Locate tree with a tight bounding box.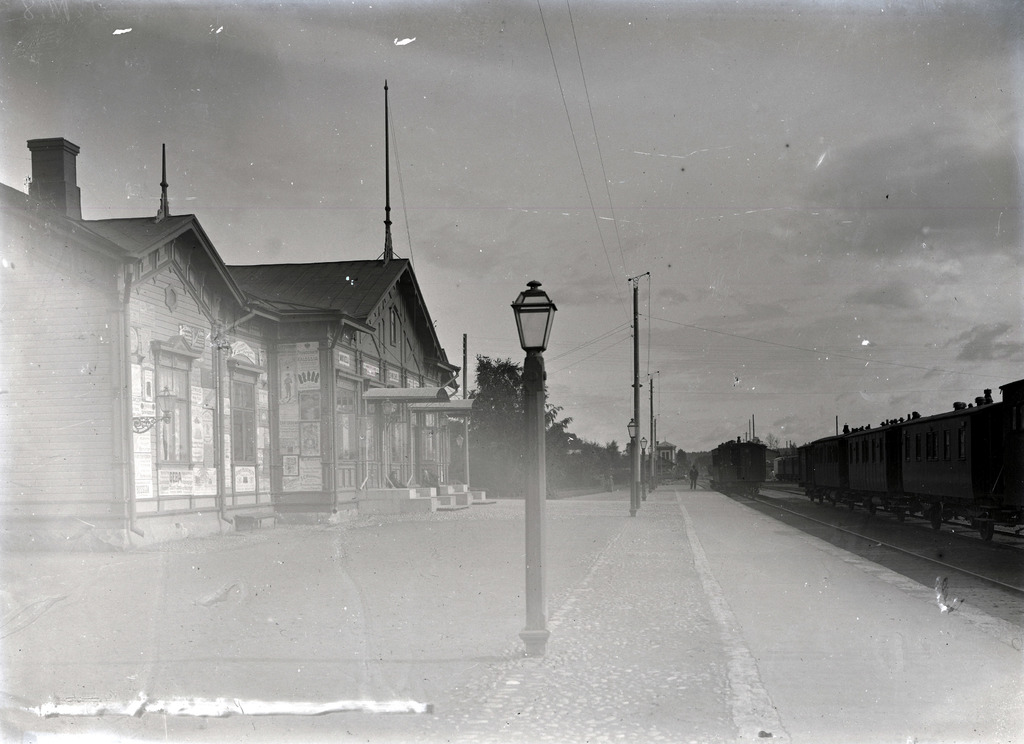
bbox(464, 352, 572, 509).
